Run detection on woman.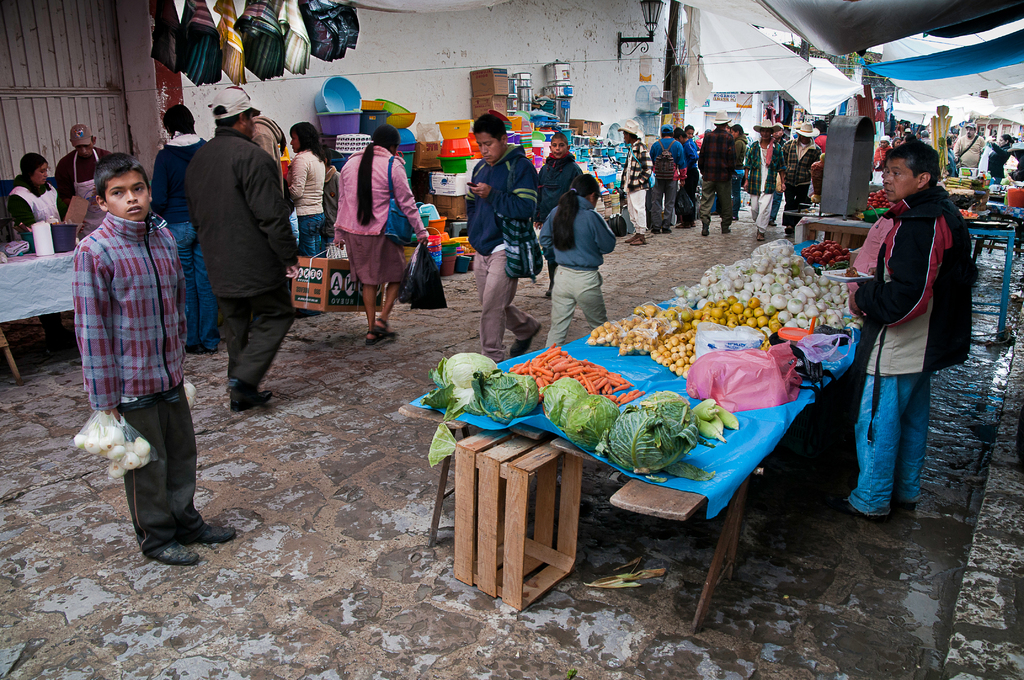
Result: 285, 120, 325, 252.
